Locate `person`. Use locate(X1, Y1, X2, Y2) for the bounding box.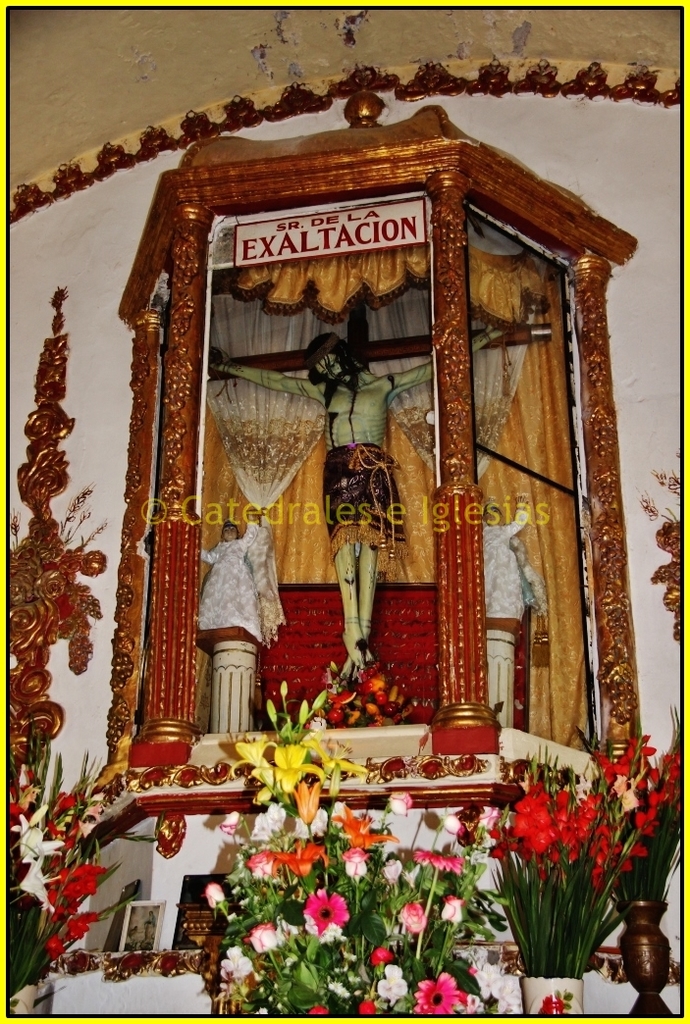
locate(198, 517, 262, 633).
